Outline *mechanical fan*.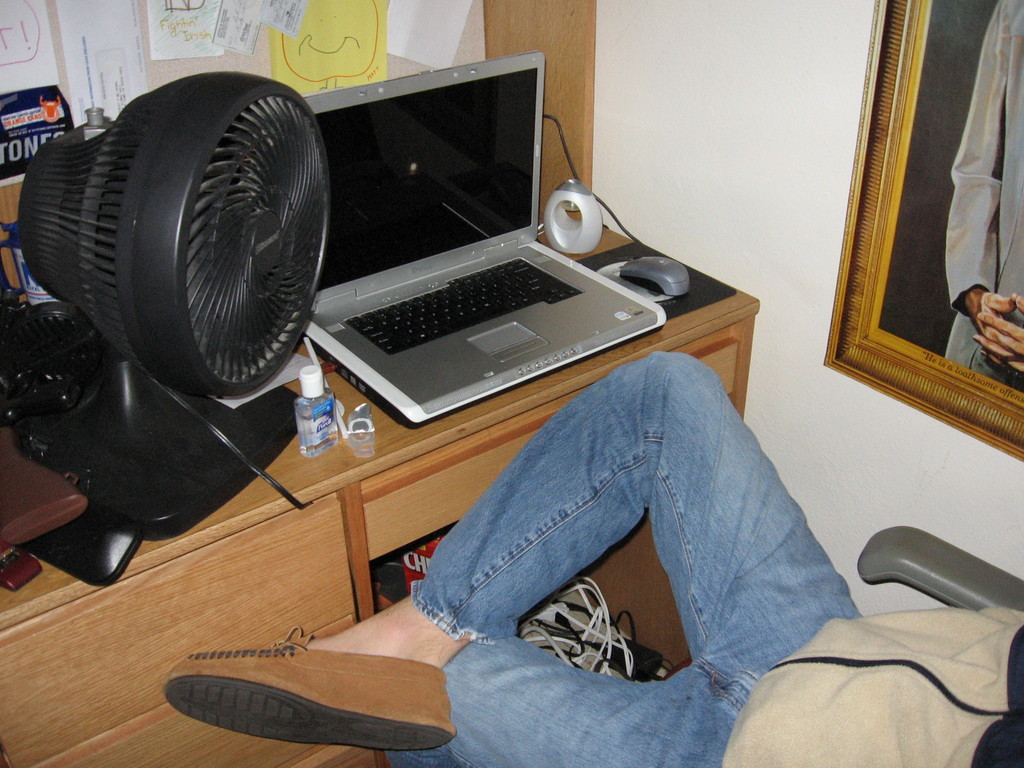
Outline: (x1=19, y1=68, x2=337, y2=543).
